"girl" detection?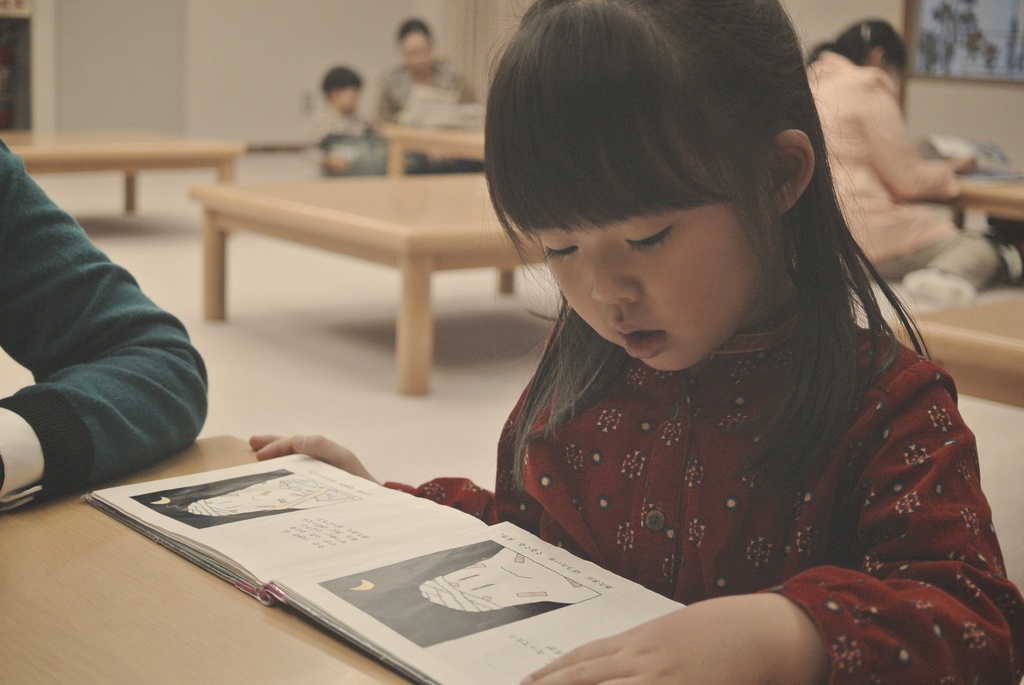
{"left": 252, "top": 0, "right": 1023, "bottom": 684}
